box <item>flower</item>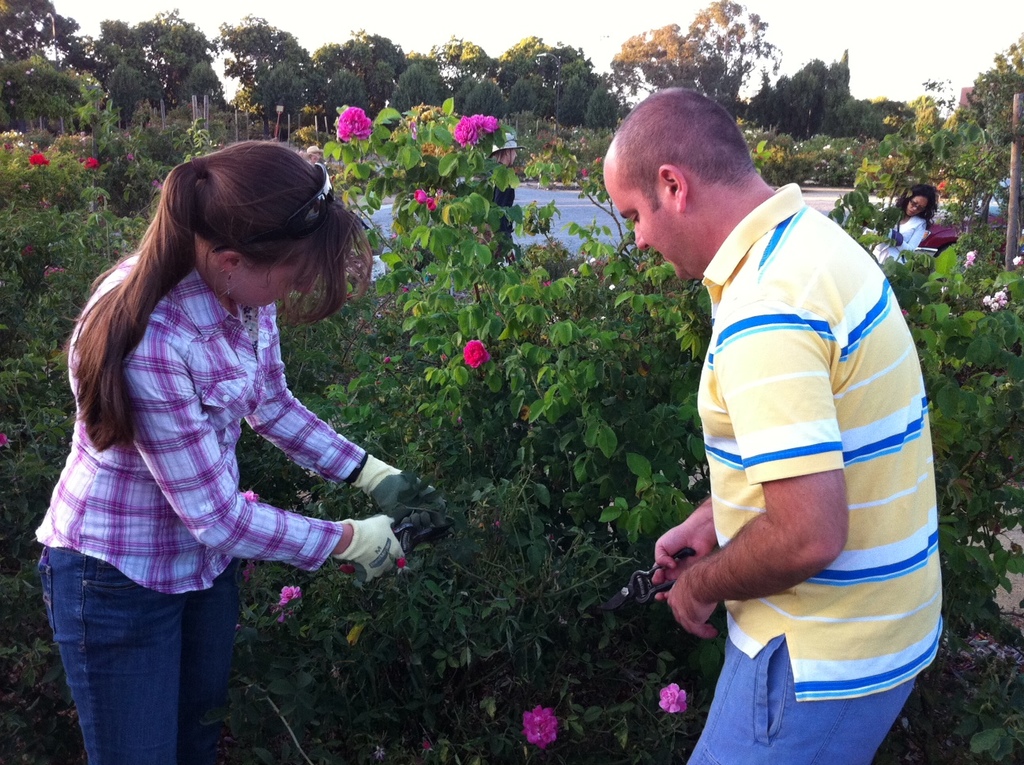
bbox=(966, 248, 980, 264)
